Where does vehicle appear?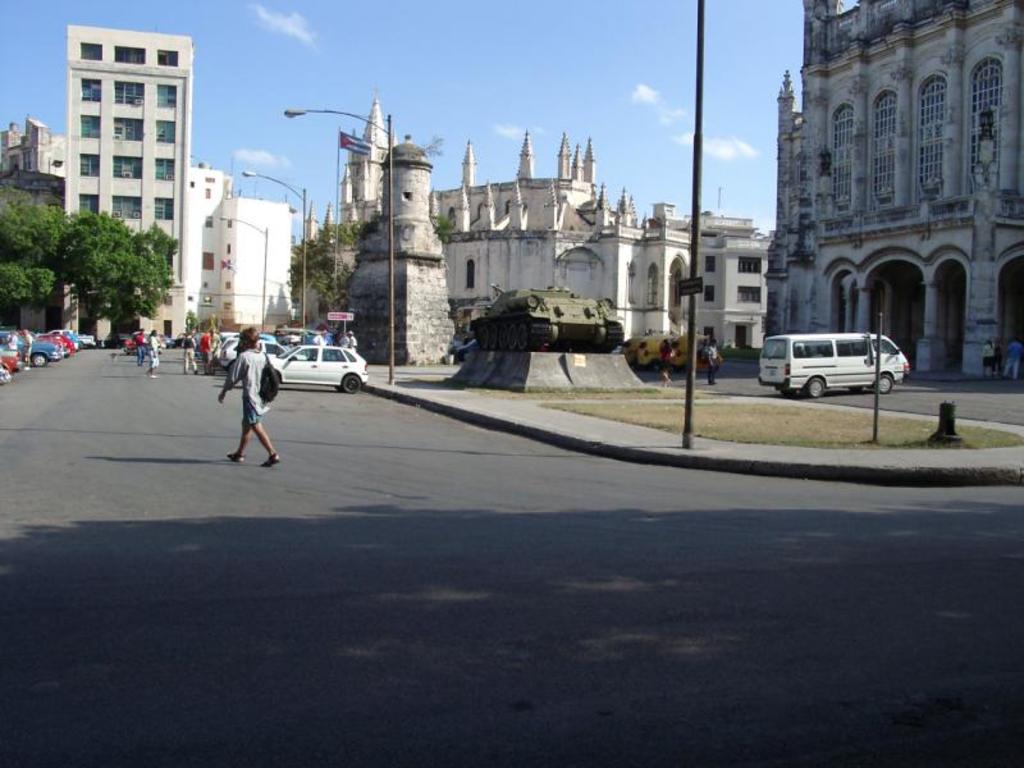
Appears at 251, 328, 367, 387.
